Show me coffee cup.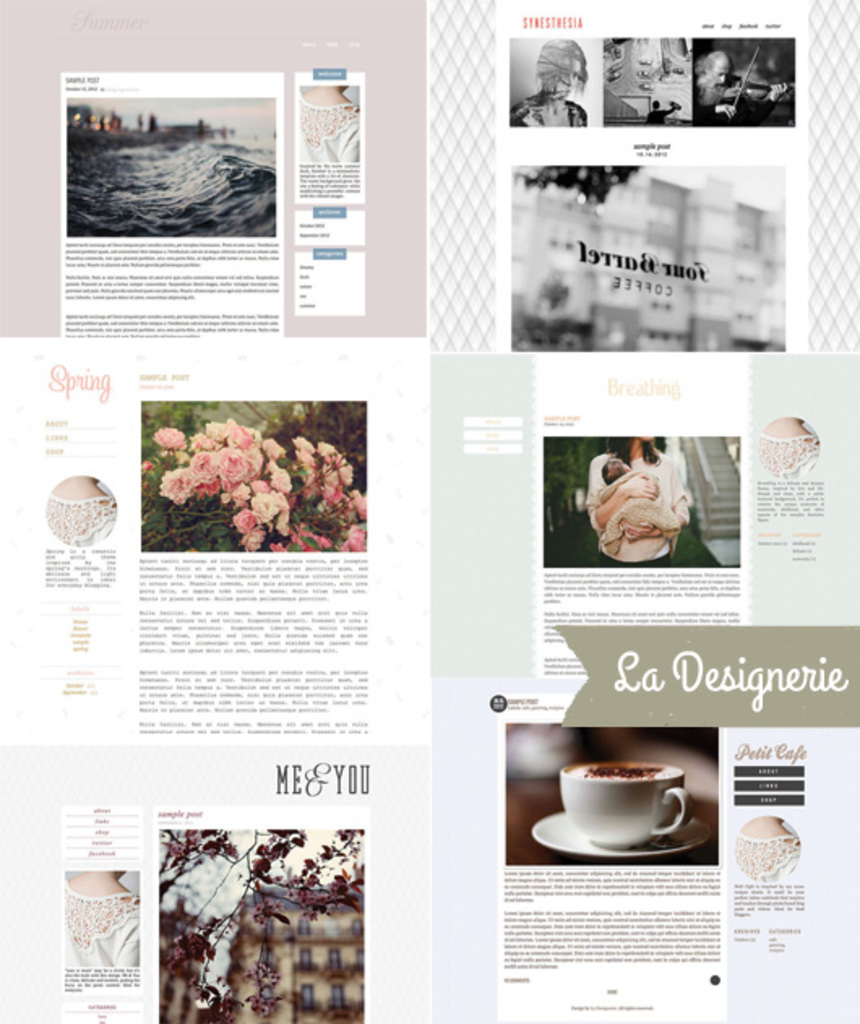
coffee cup is here: <region>553, 753, 698, 852</region>.
